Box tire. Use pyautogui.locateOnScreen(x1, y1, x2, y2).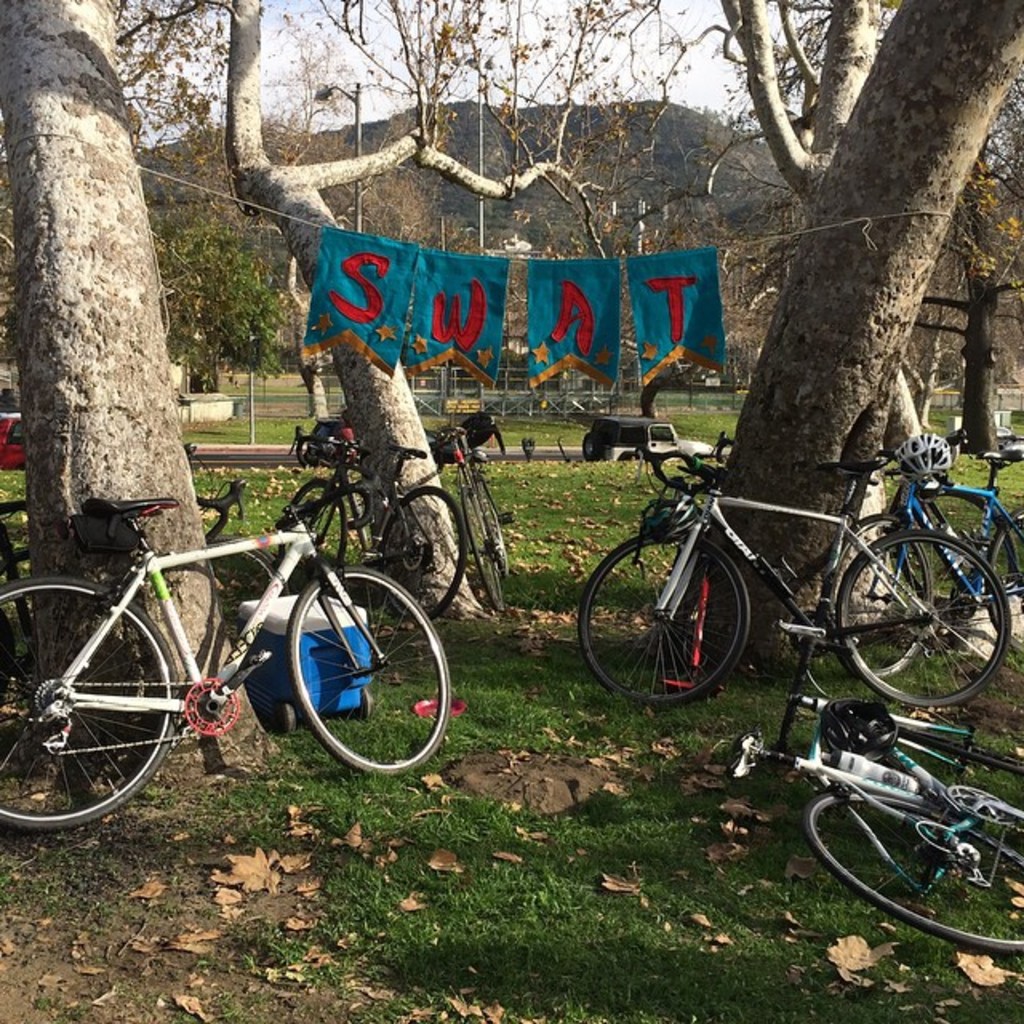
pyautogui.locateOnScreen(822, 507, 934, 674).
